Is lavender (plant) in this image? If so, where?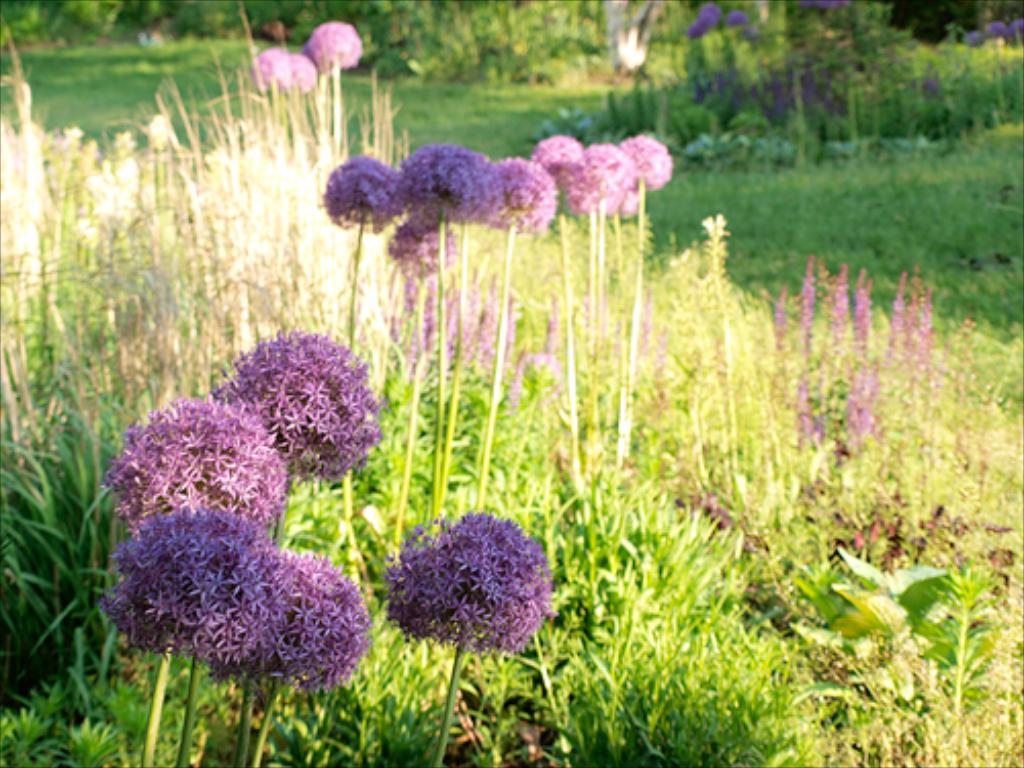
Yes, at (x1=111, y1=508, x2=268, y2=651).
